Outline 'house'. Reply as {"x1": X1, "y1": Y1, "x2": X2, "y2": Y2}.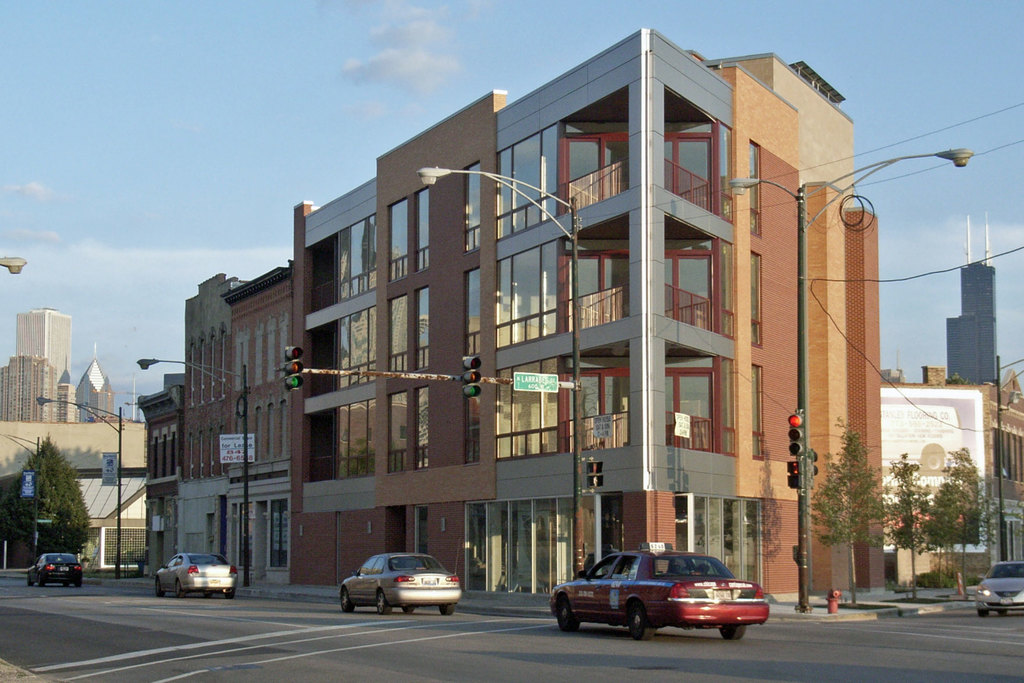
{"x1": 133, "y1": 49, "x2": 919, "y2": 613}.
